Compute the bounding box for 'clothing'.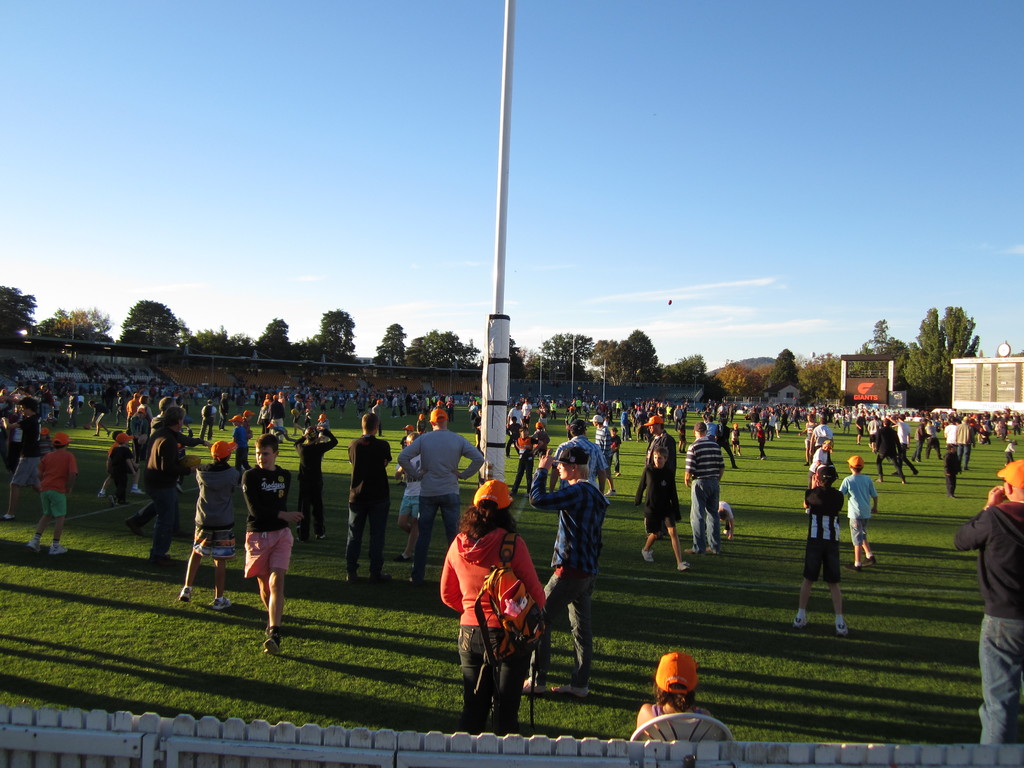
[left=837, top=470, right=880, bottom=545].
